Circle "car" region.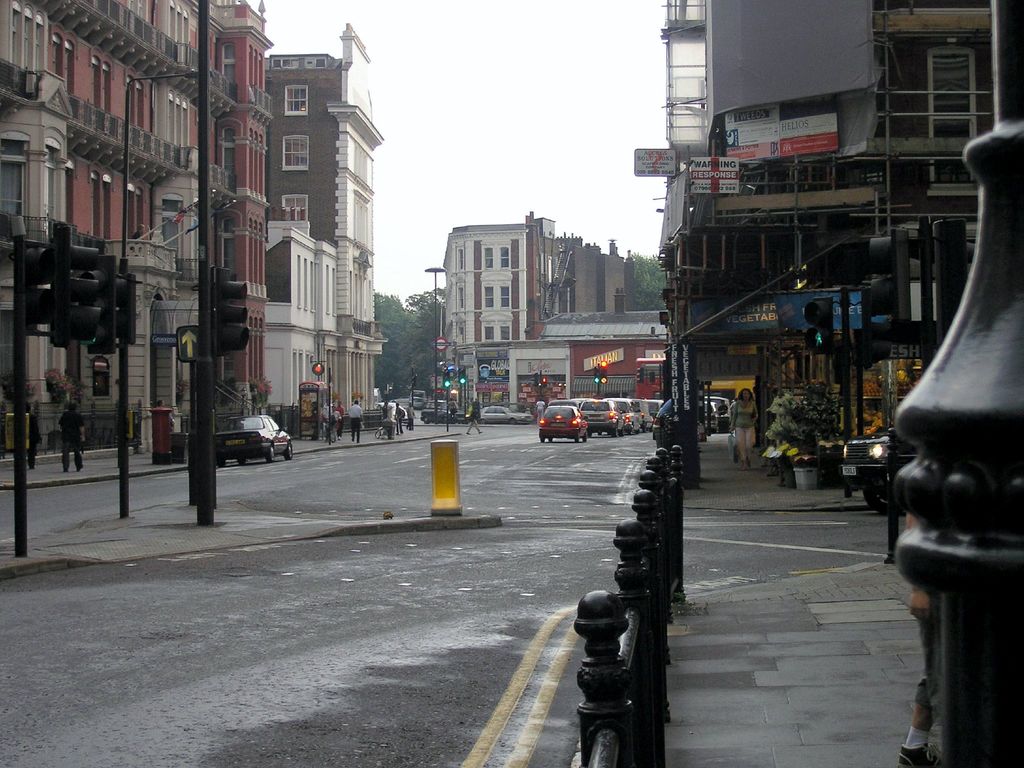
Region: 479,406,532,421.
